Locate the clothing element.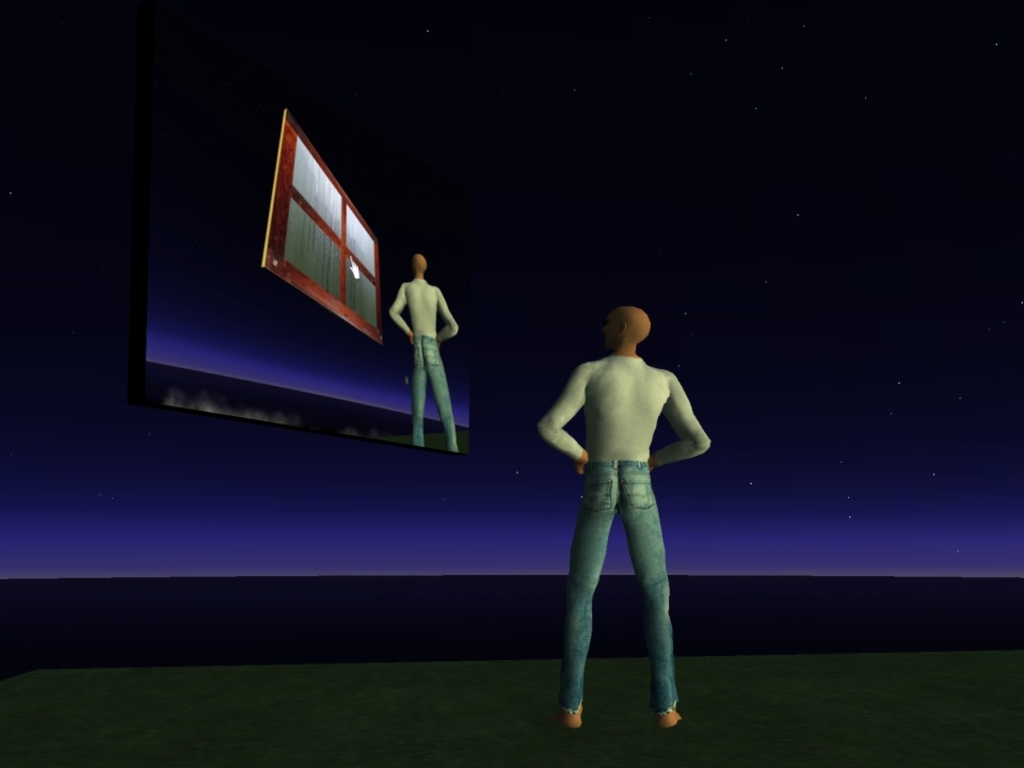
Element bbox: 386 240 448 431.
